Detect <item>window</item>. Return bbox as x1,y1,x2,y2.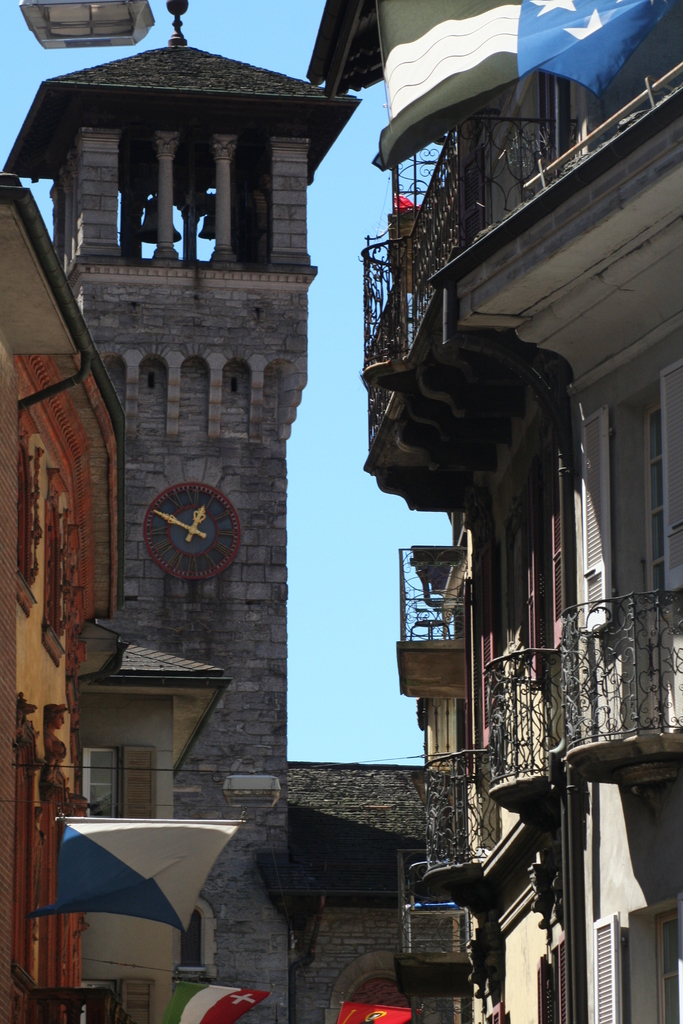
229,374,238,395.
